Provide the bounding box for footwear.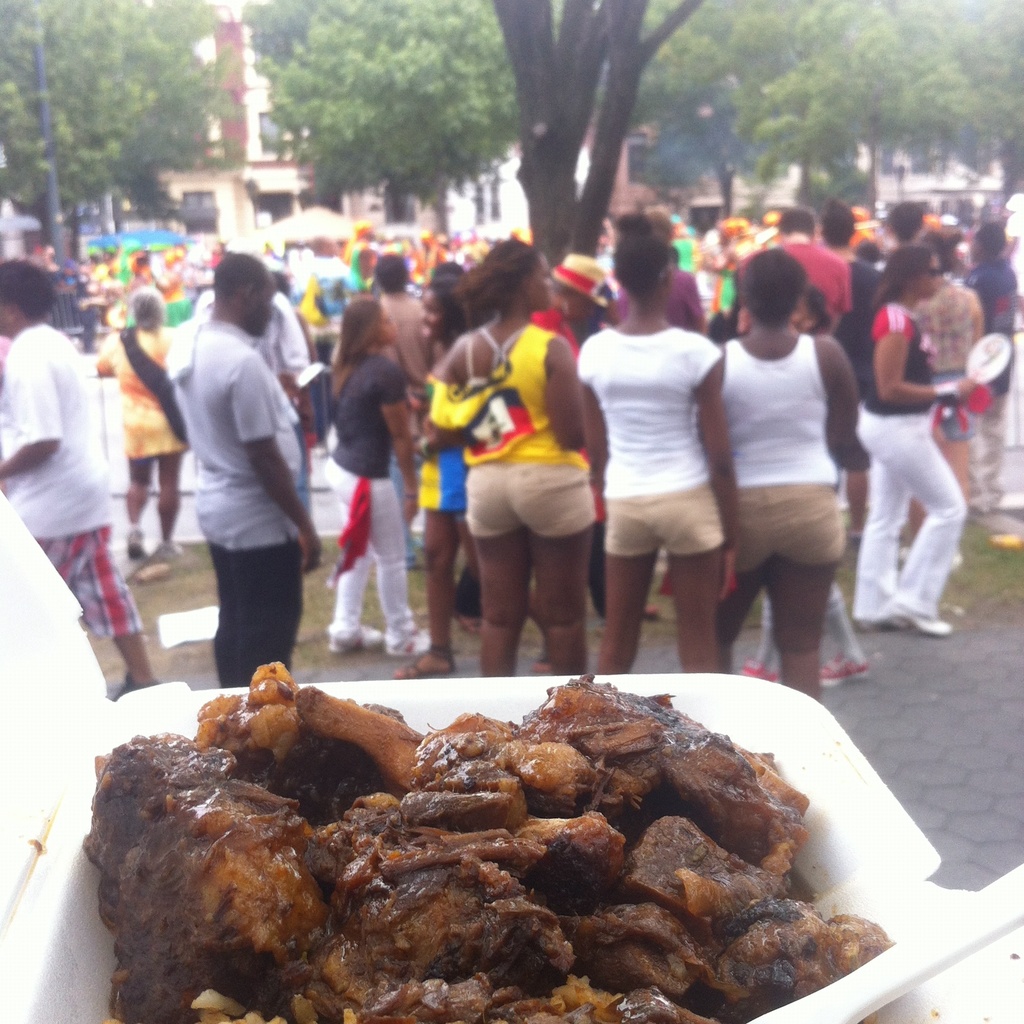
x1=820, y1=650, x2=876, y2=686.
